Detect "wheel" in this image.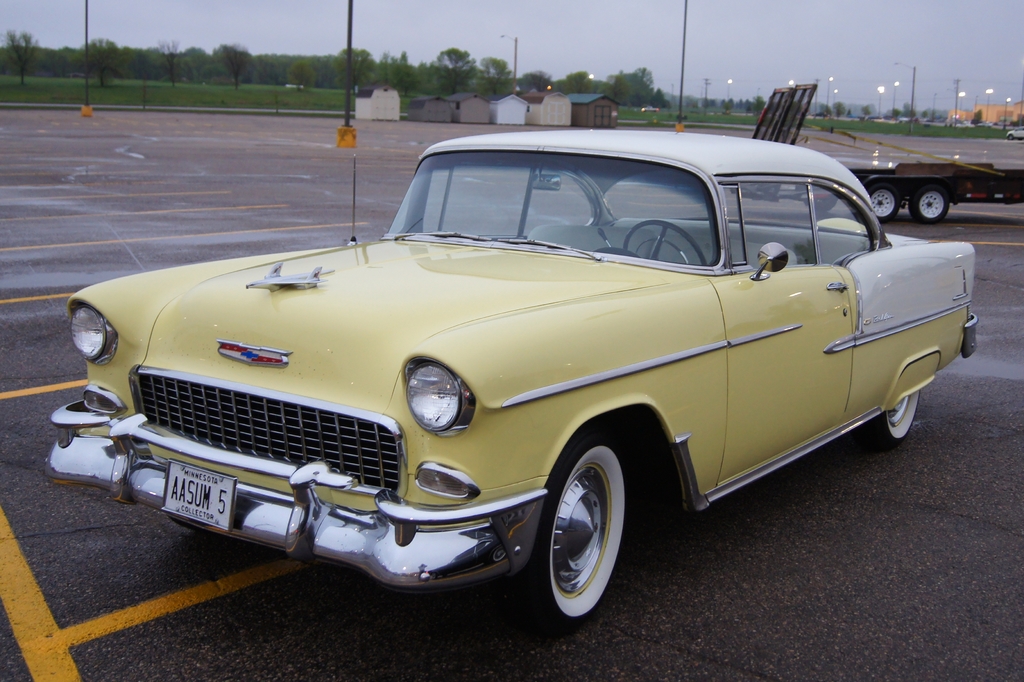
Detection: rect(621, 220, 704, 274).
